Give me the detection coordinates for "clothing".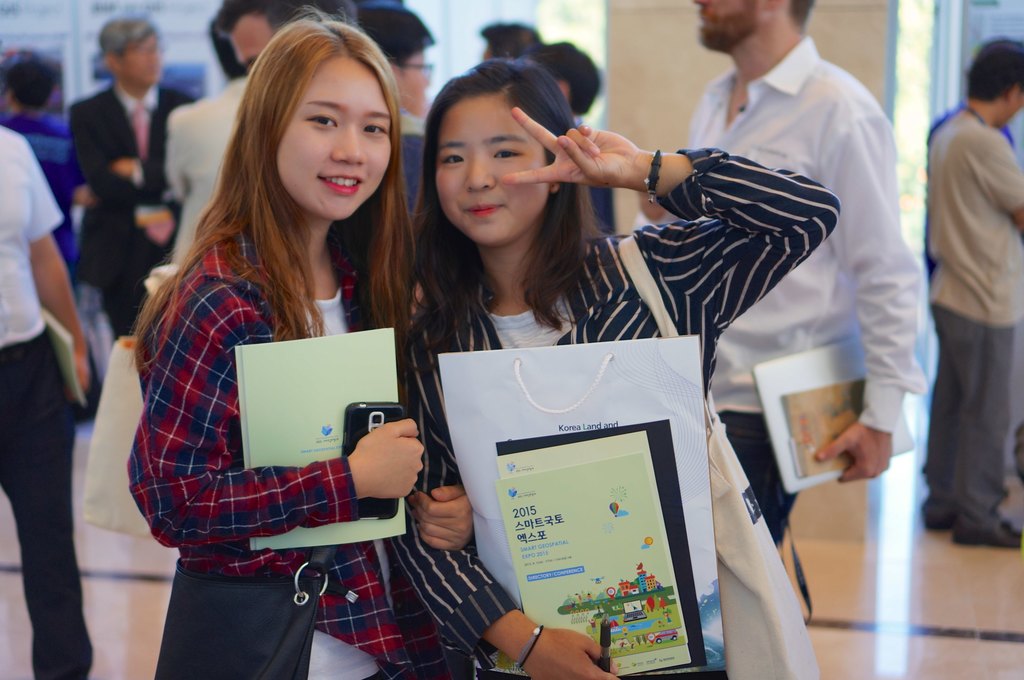
x1=390 y1=137 x2=838 y2=679.
